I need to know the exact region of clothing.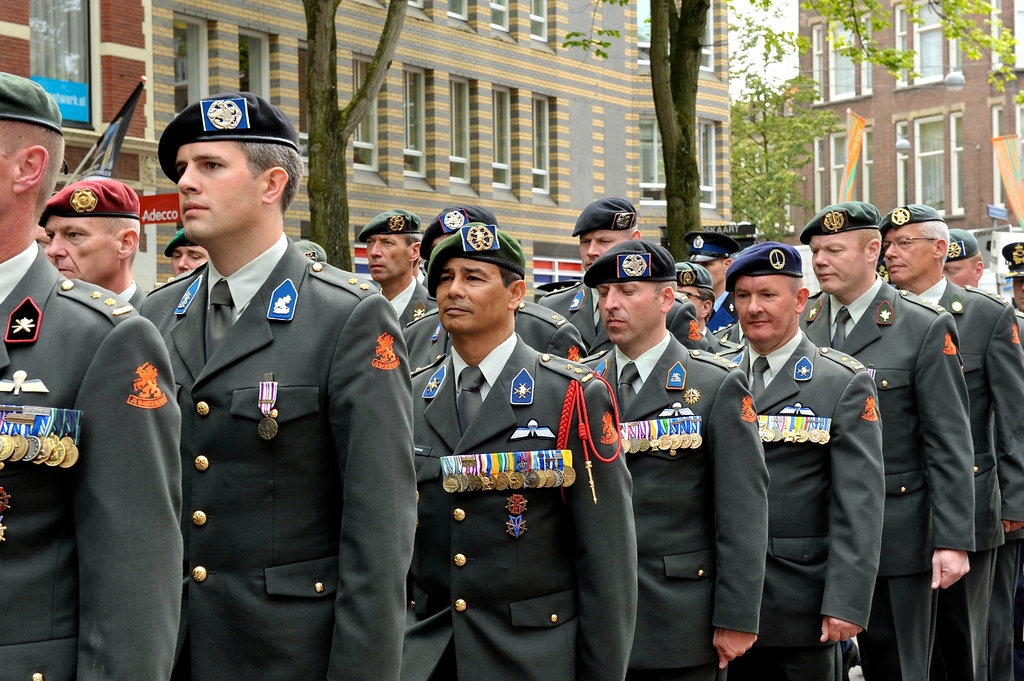
Region: x1=0 y1=241 x2=186 y2=680.
